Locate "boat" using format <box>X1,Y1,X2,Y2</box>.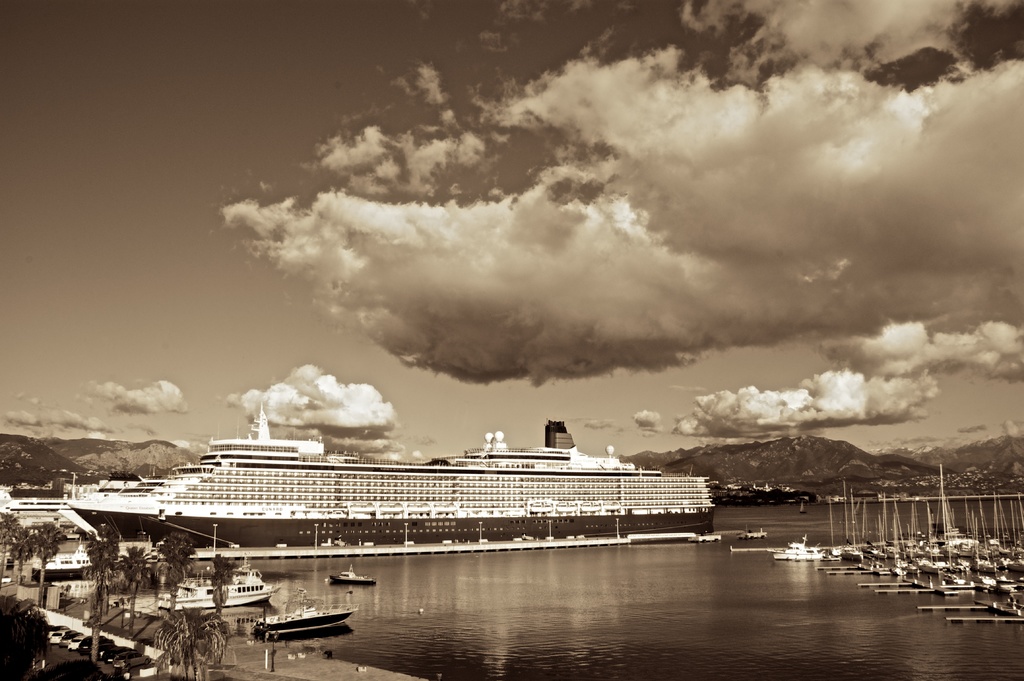
<box>59,403,717,540</box>.
